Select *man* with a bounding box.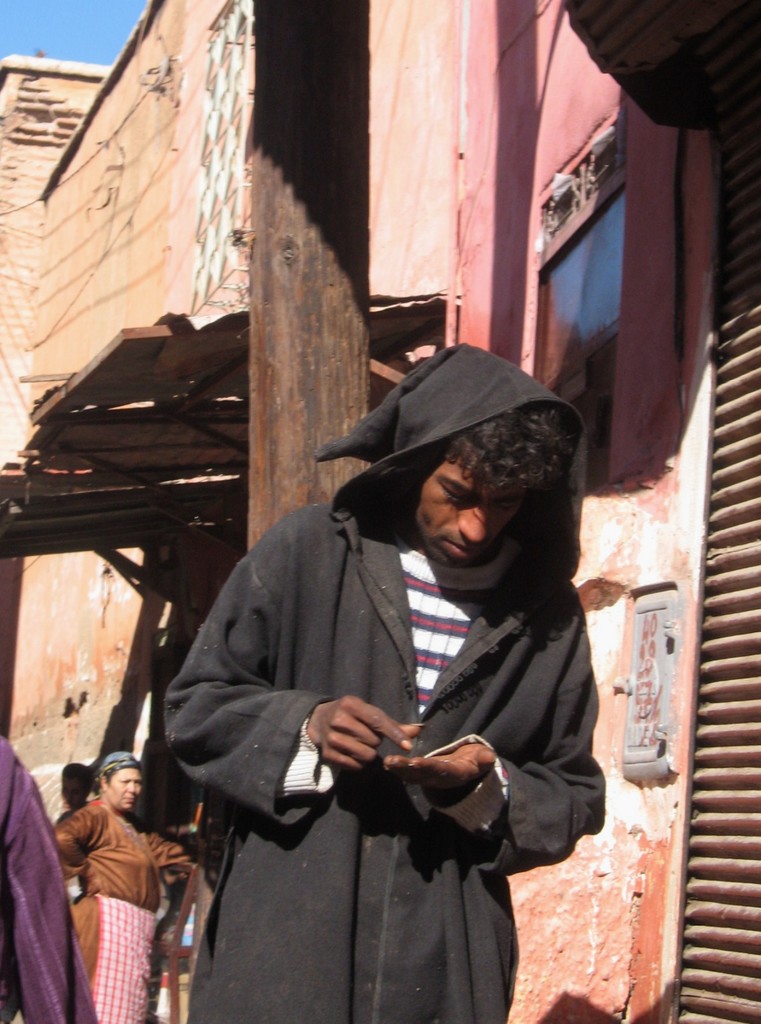
x1=158, y1=310, x2=623, y2=1007.
